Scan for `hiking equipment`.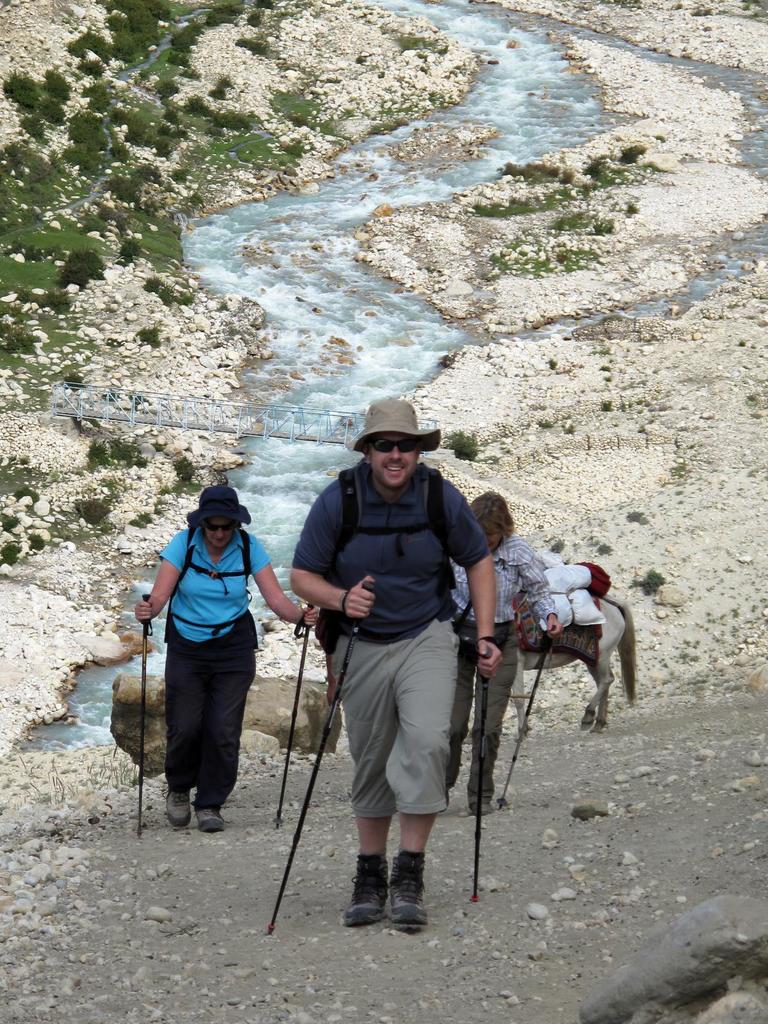
Scan result: select_region(269, 598, 317, 832).
